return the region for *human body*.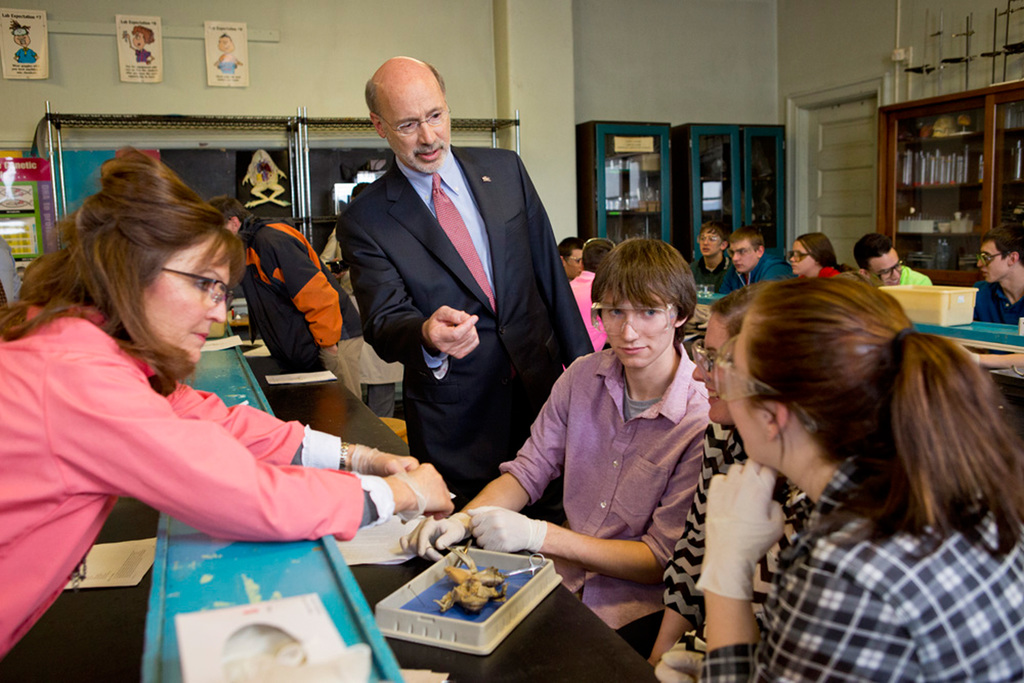
896, 265, 934, 289.
